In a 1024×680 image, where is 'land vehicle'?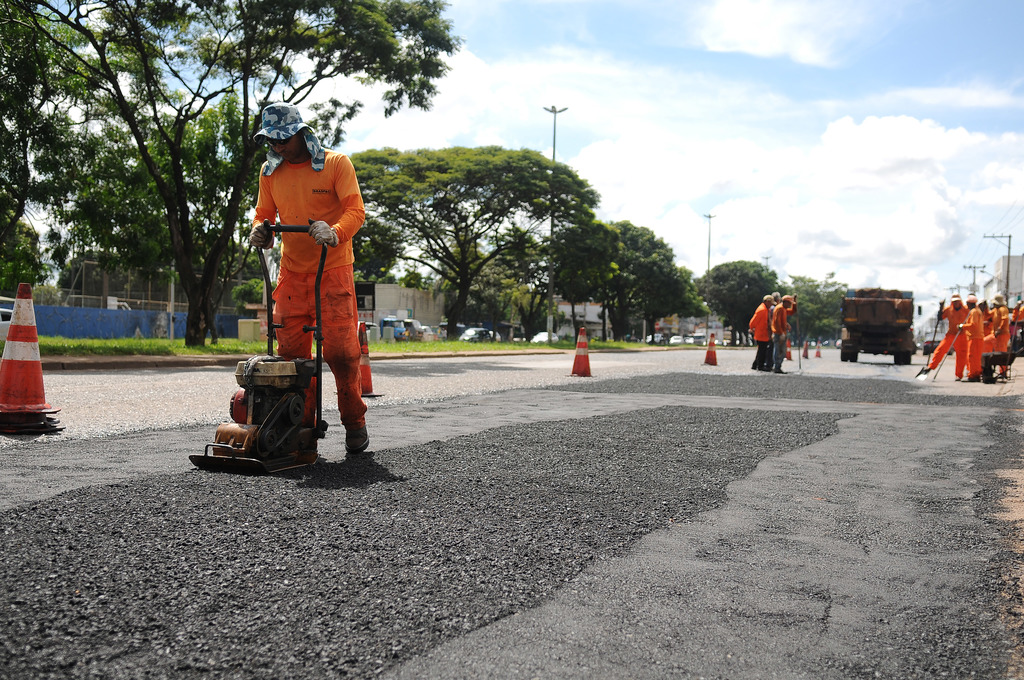
bbox=(668, 335, 686, 346).
